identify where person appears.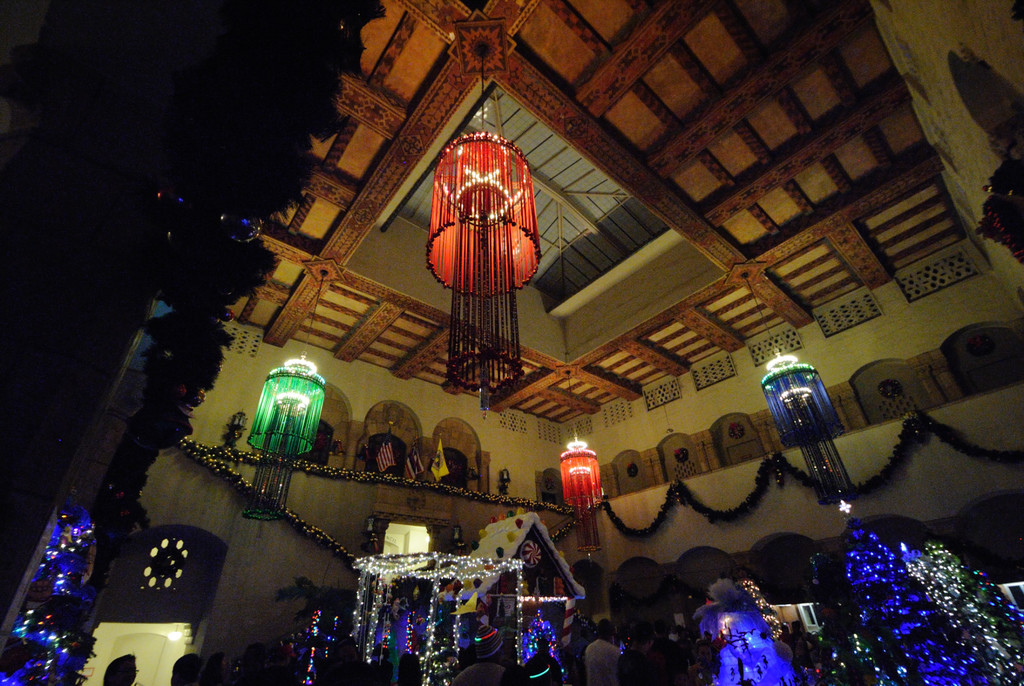
Appears at 166 651 200 685.
